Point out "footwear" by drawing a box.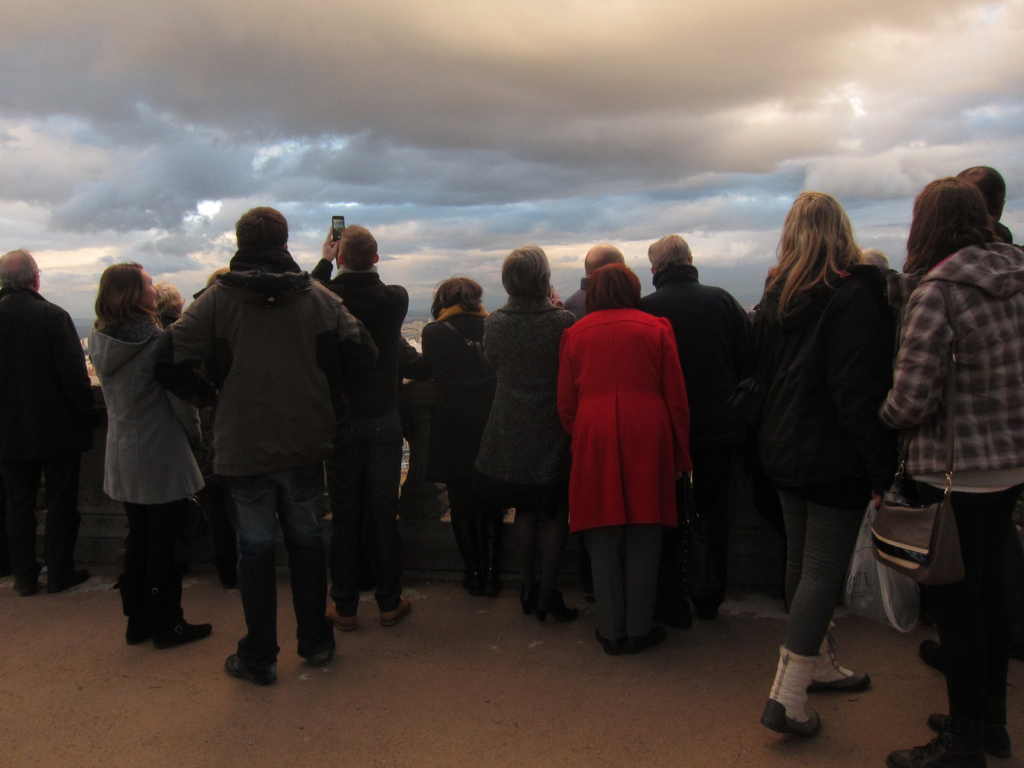
883 747 963 767.
